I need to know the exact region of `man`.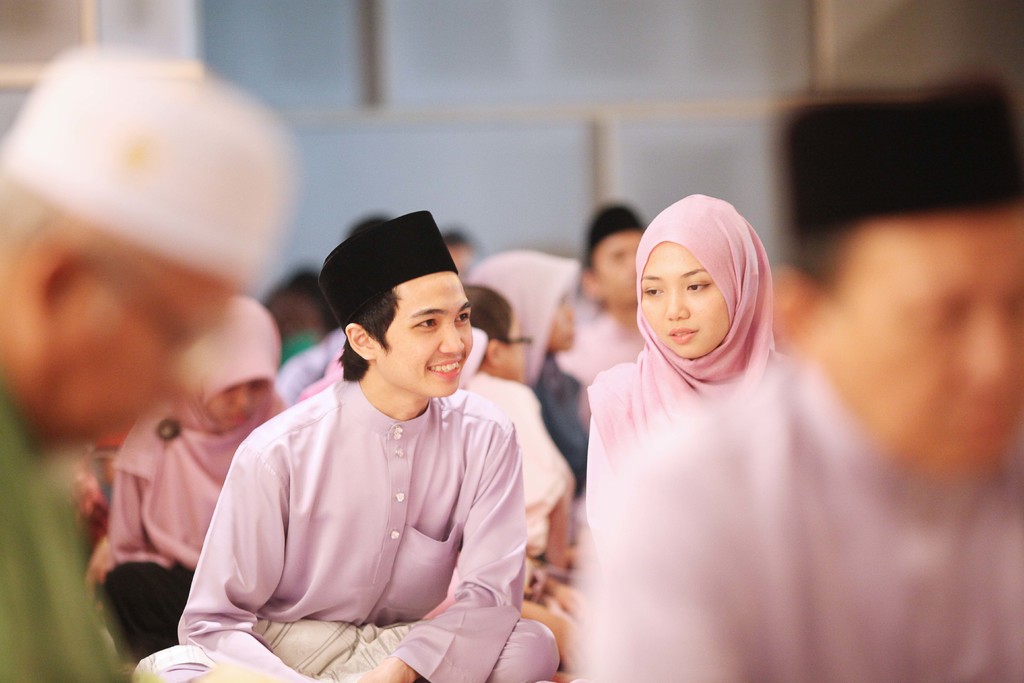
Region: pyautogui.locateOnScreen(0, 43, 298, 682).
